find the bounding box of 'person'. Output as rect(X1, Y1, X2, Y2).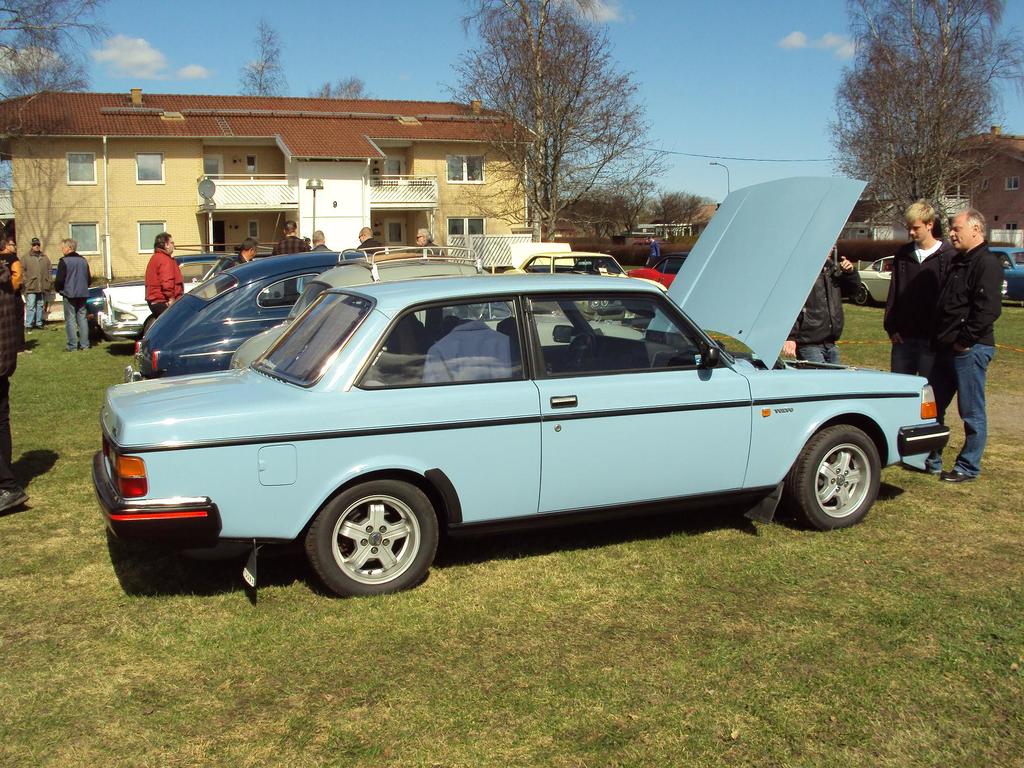
rect(140, 233, 184, 314).
